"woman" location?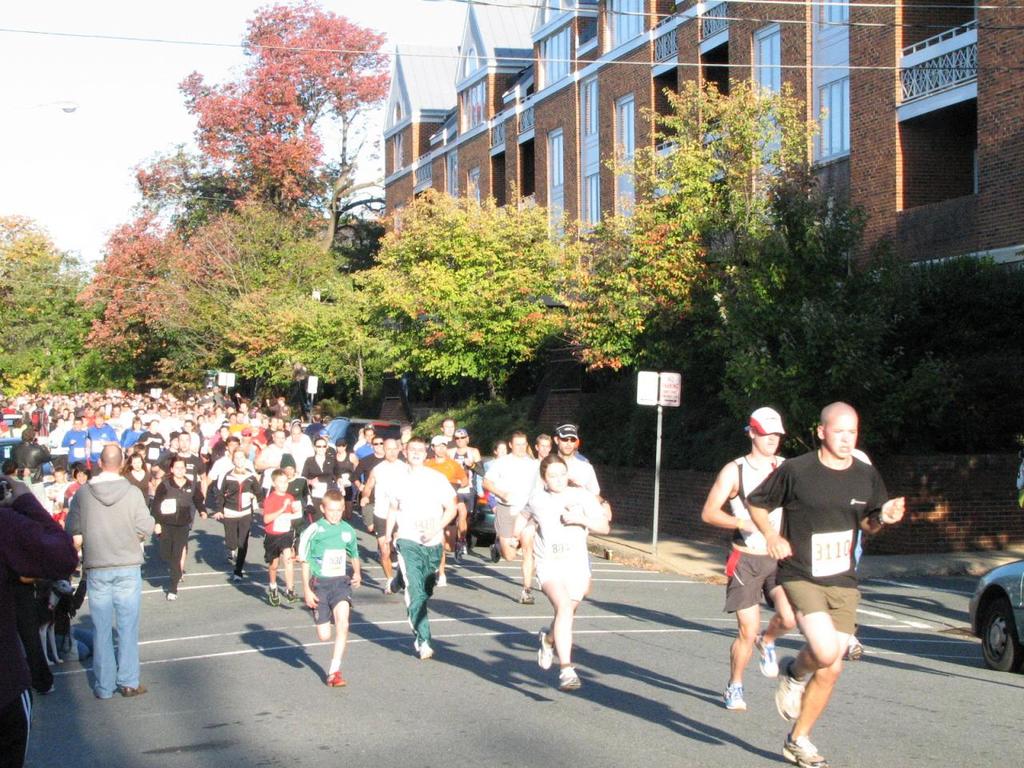
bbox(150, 457, 206, 598)
